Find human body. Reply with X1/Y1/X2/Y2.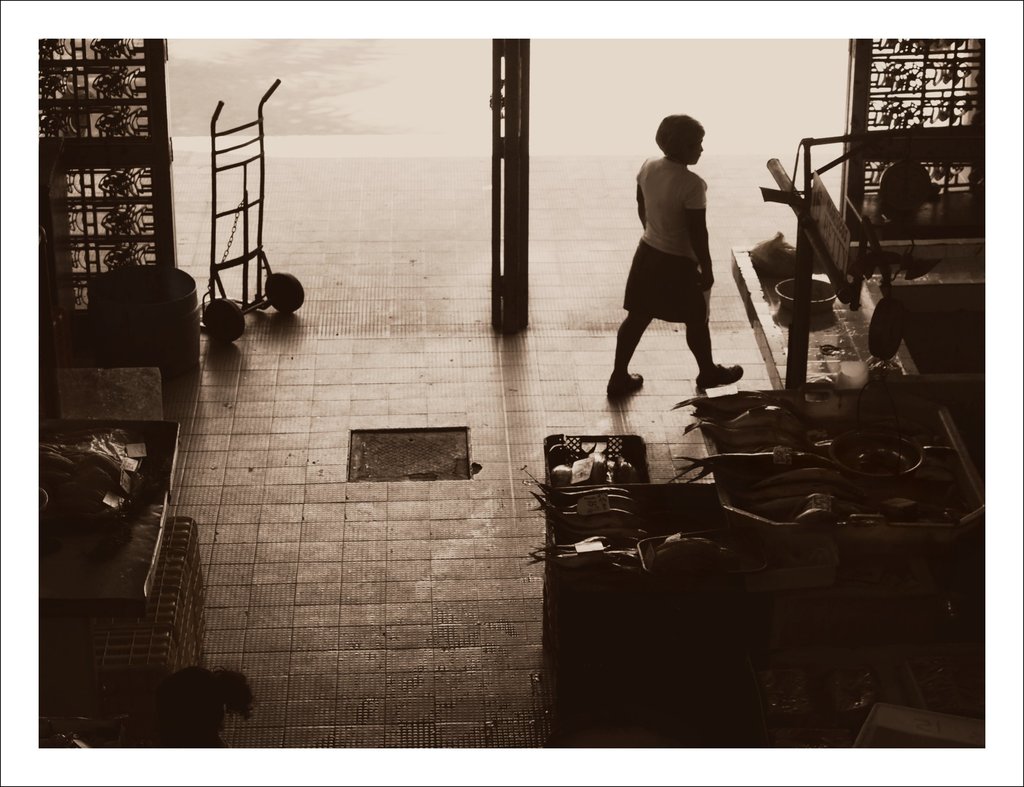
601/105/733/402.
